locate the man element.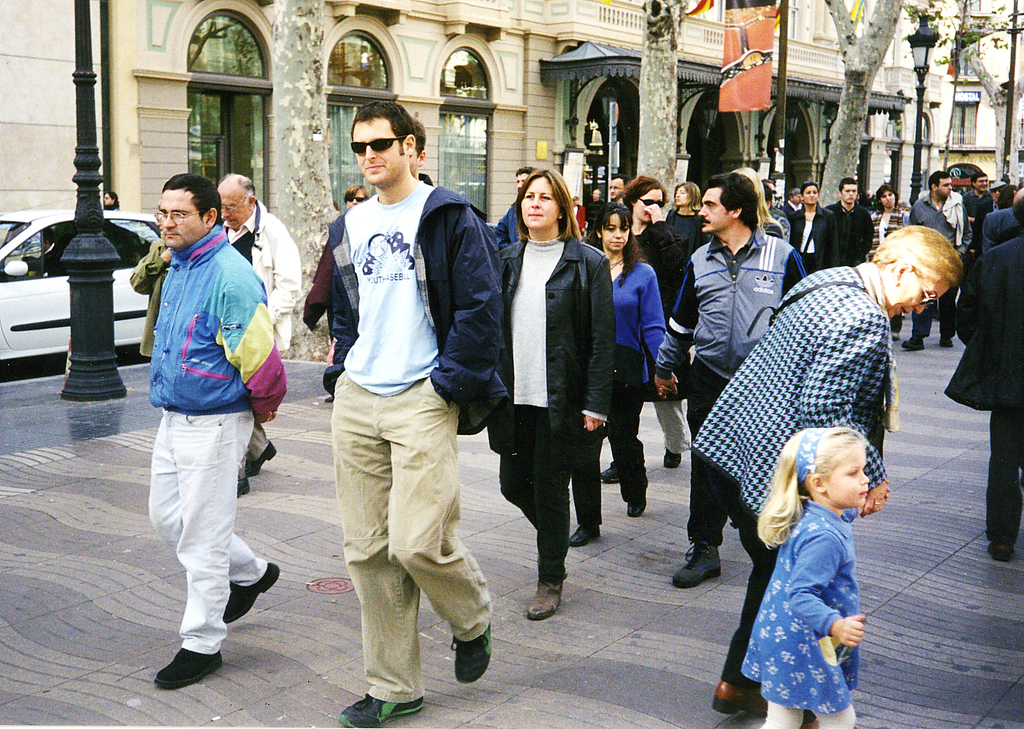
Element bbox: bbox=(602, 175, 630, 212).
